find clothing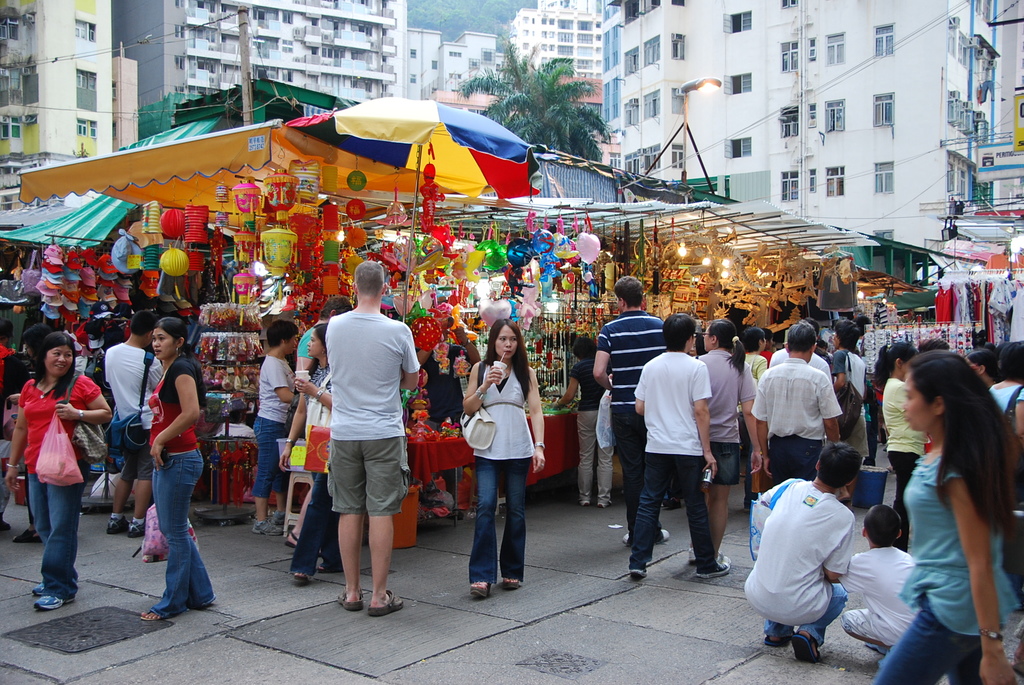
select_region(840, 532, 916, 646)
